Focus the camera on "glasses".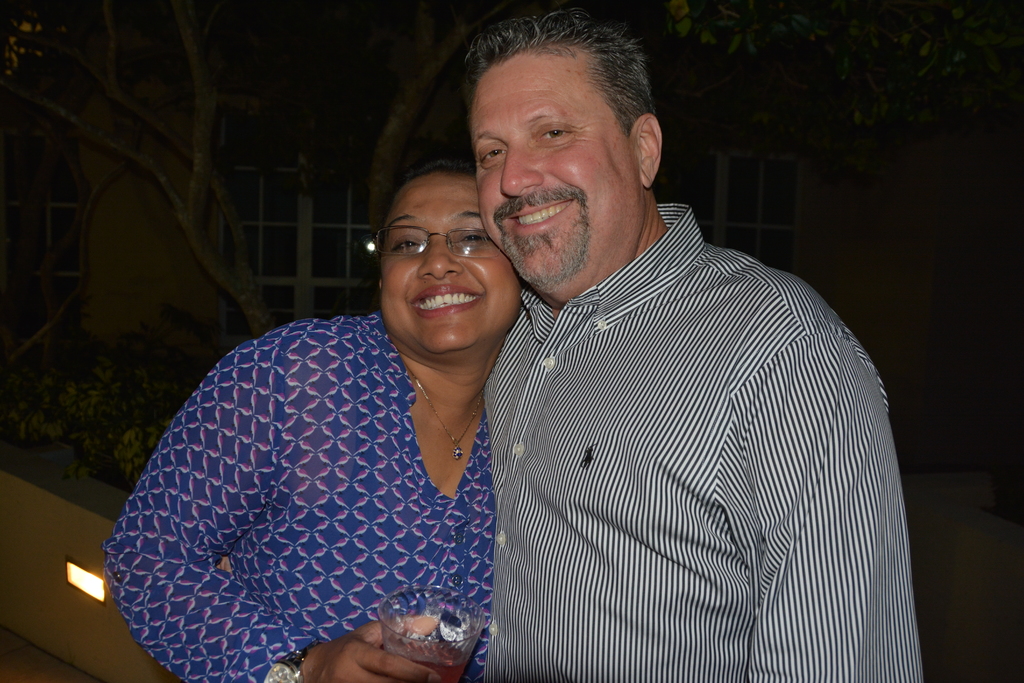
Focus region: left=381, top=215, right=498, bottom=265.
